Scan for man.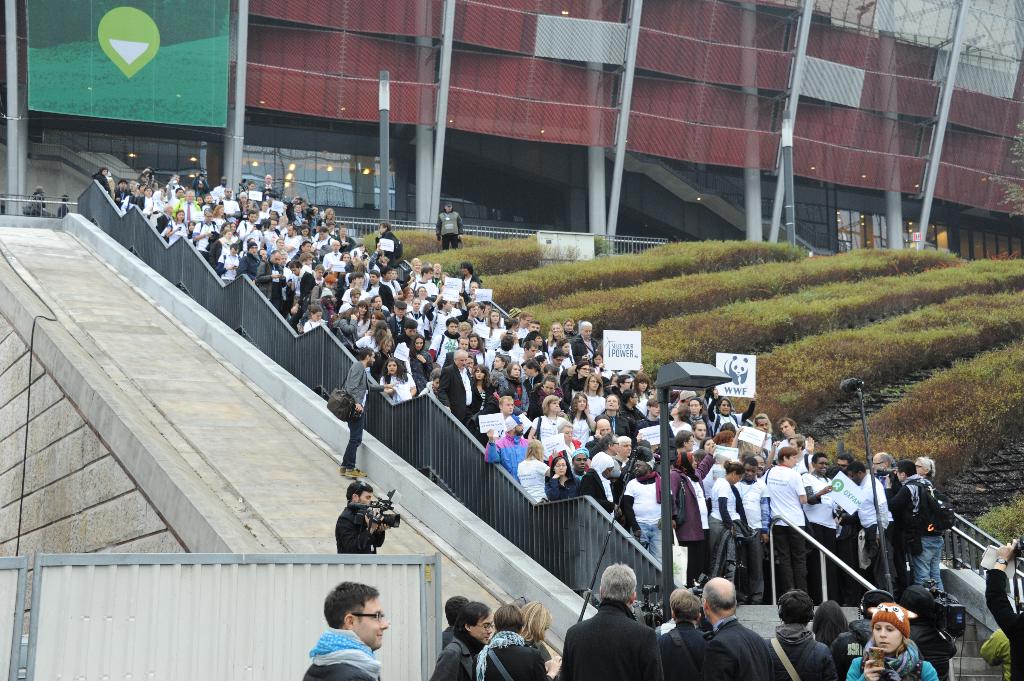
Scan result: <box>477,607,525,675</box>.
